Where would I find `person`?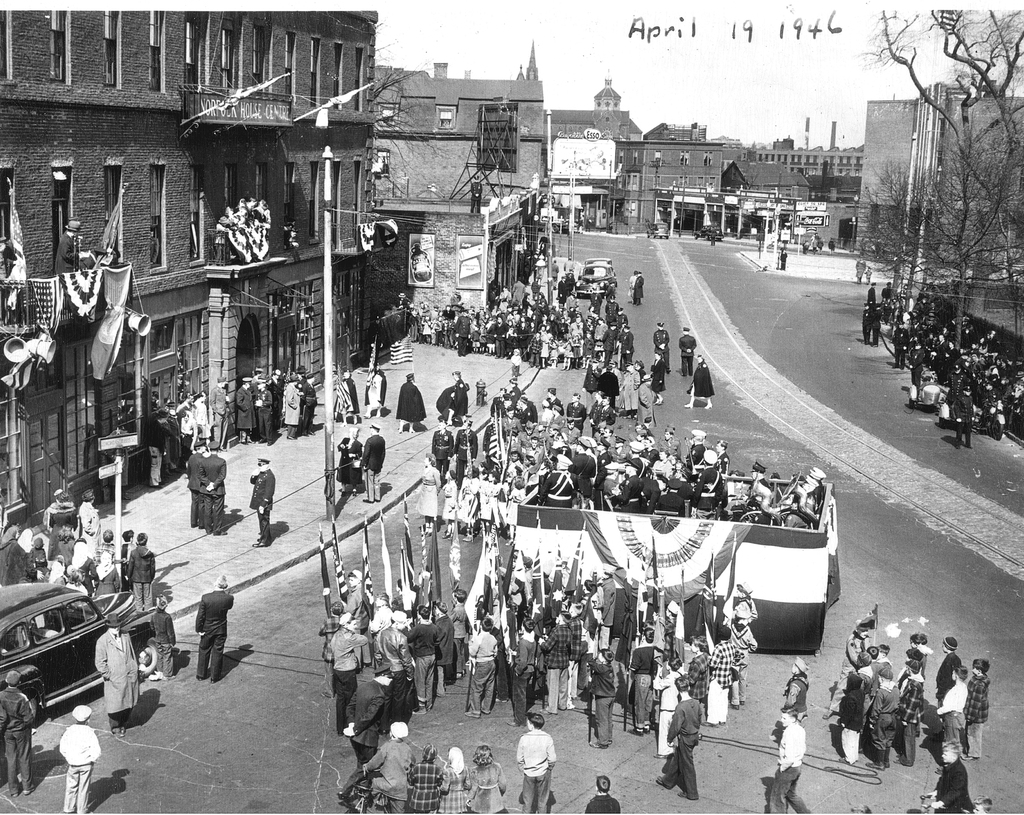
At Rect(40, 490, 81, 542).
